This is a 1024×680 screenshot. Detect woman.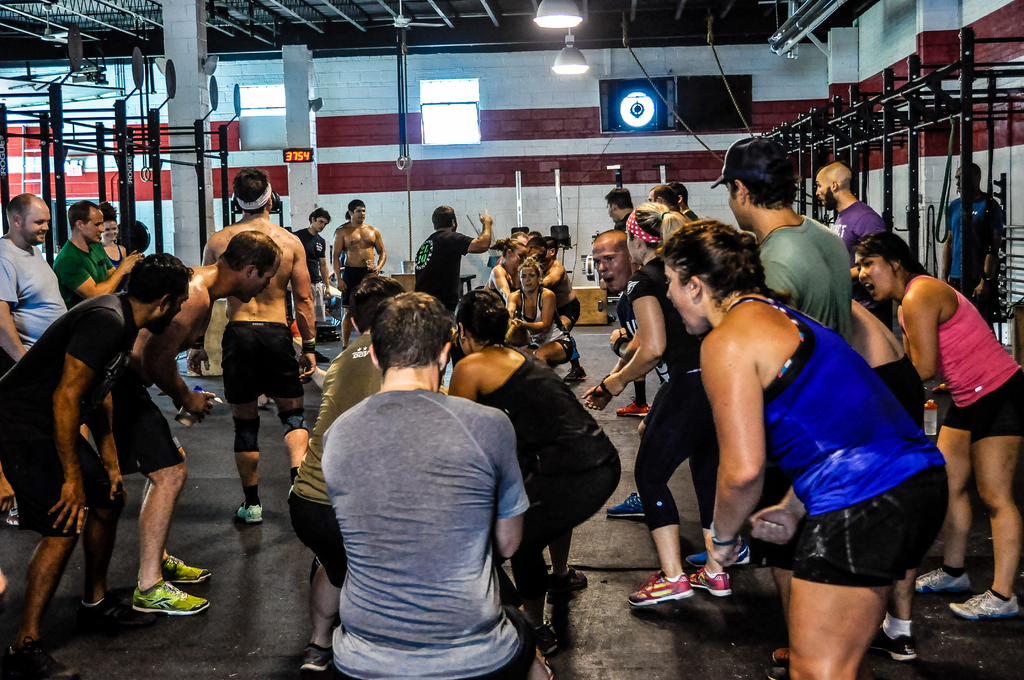
<bbox>840, 288, 927, 660</bbox>.
